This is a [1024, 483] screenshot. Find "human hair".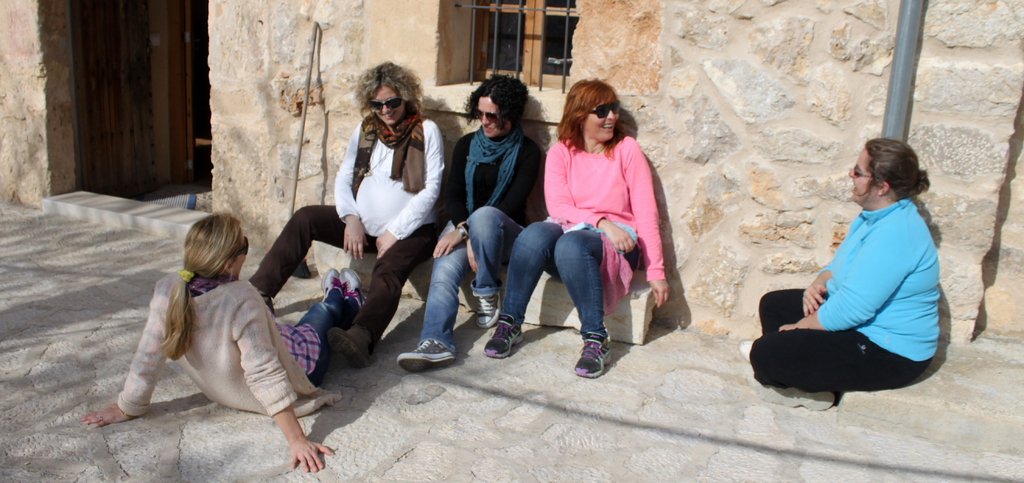
Bounding box: (x1=554, y1=78, x2=626, y2=158).
